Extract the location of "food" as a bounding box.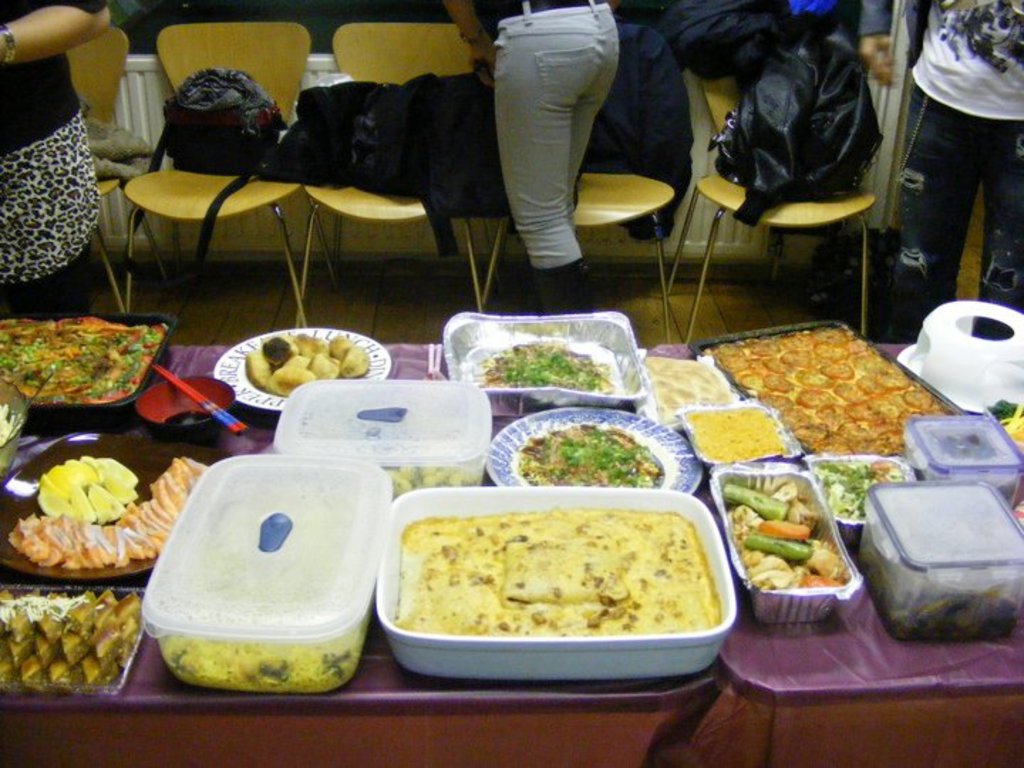
[515, 422, 668, 489].
